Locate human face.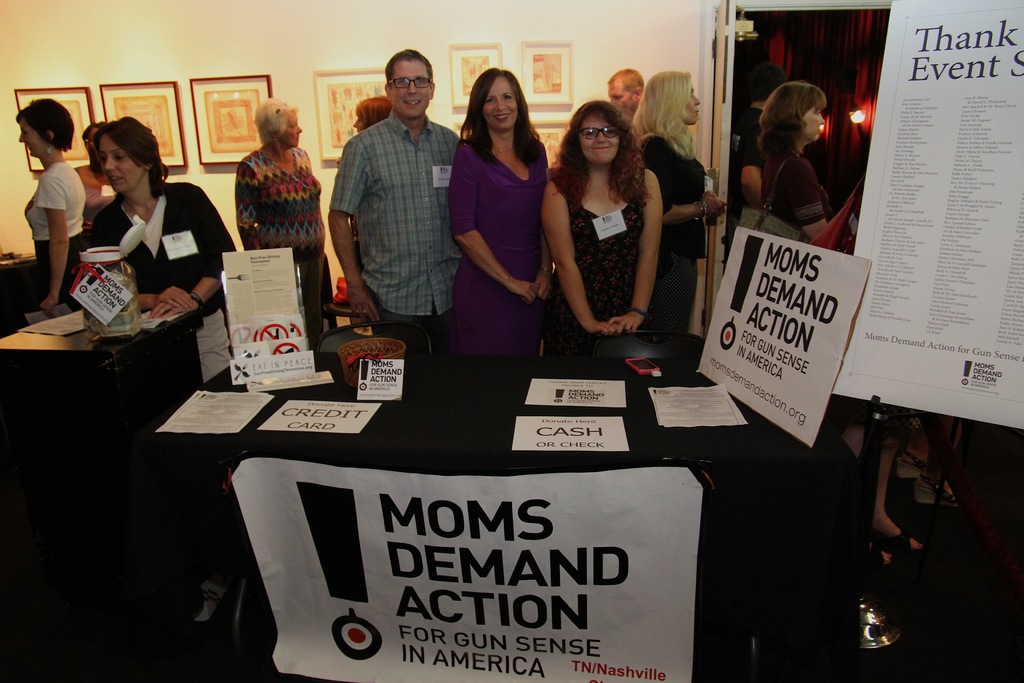
Bounding box: (x1=608, y1=74, x2=634, y2=105).
